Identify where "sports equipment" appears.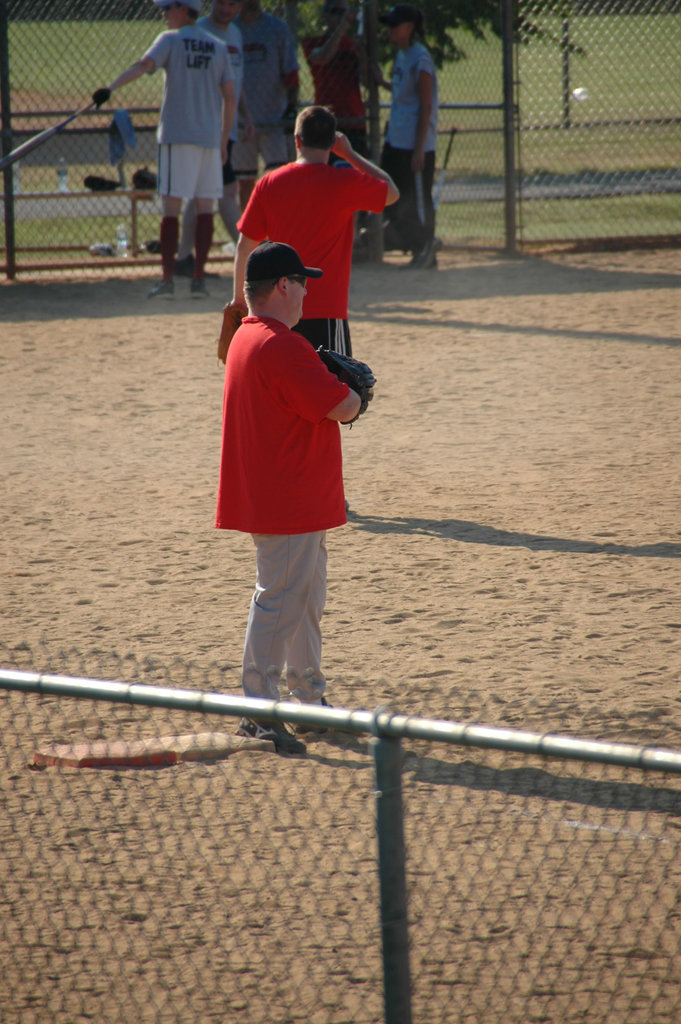
Appears at x1=217 y1=307 x2=245 y2=366.
